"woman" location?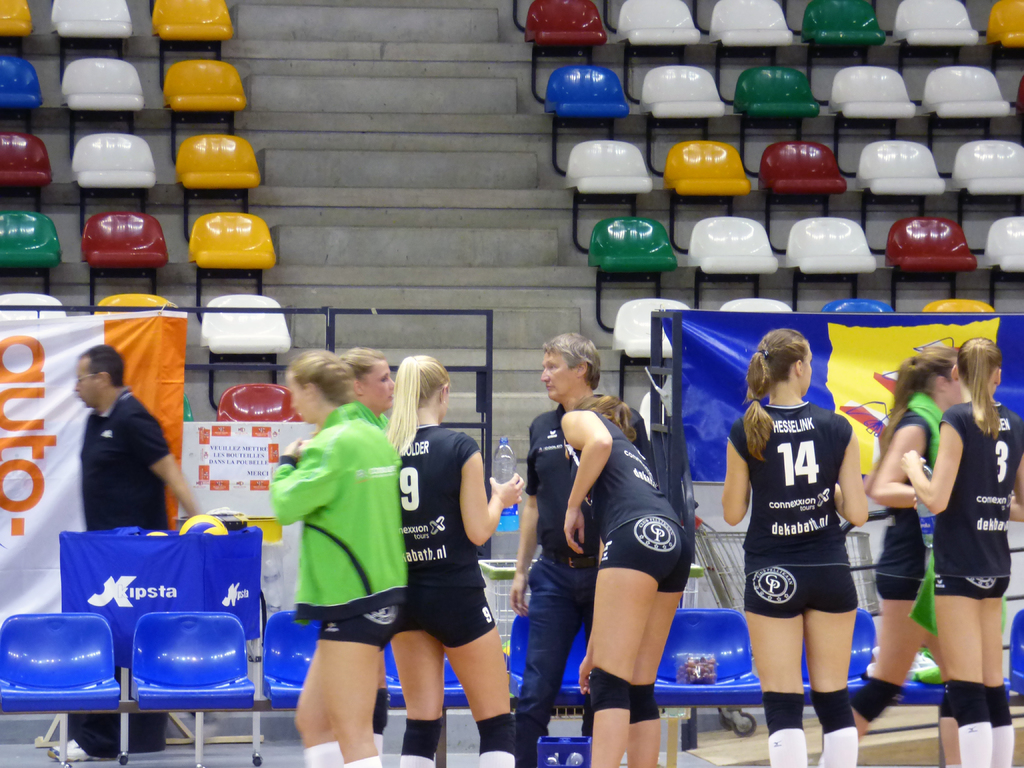
region(900, 333, 1023, 767)
